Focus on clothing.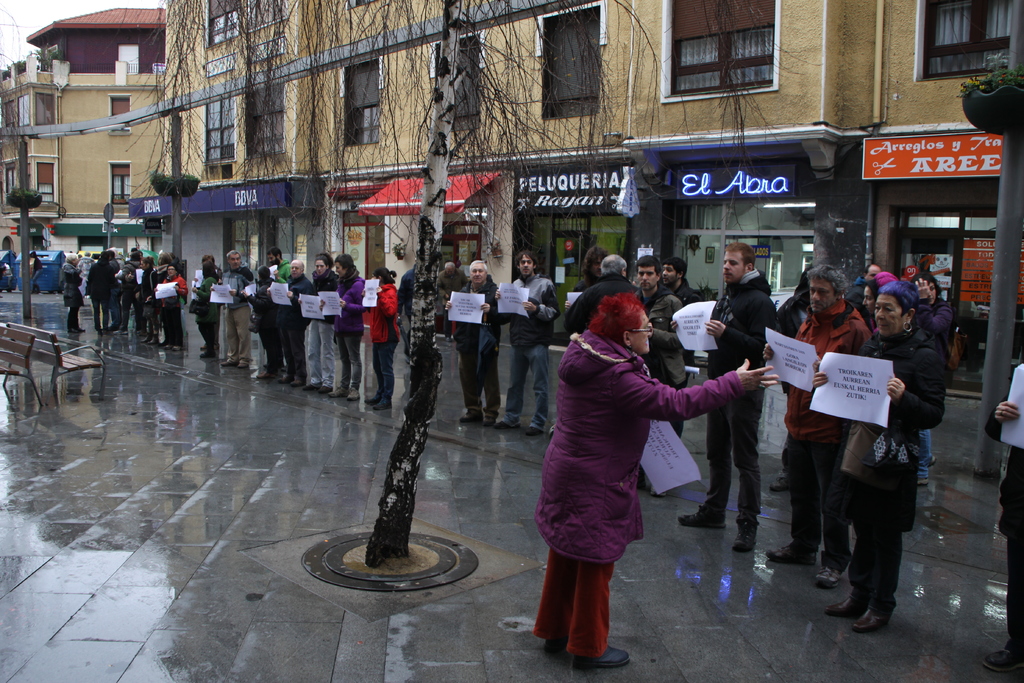
Focused at [left=982, top=363, right=1023, bottom=642].
